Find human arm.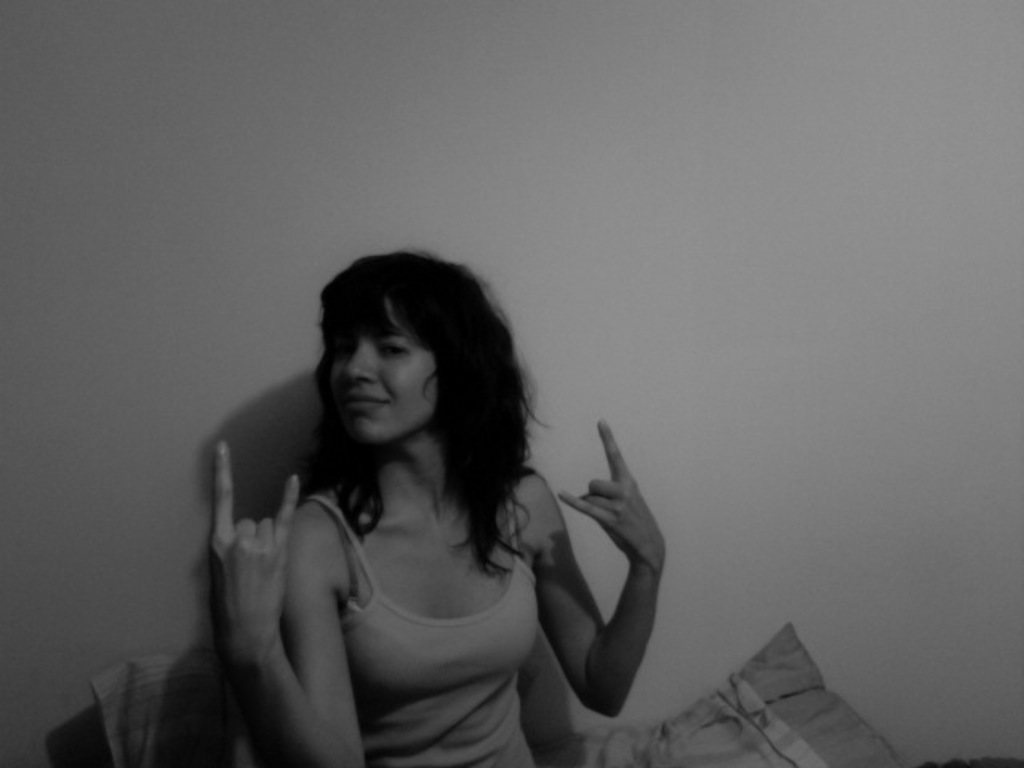
select_region(523, 427, 675, 739).
